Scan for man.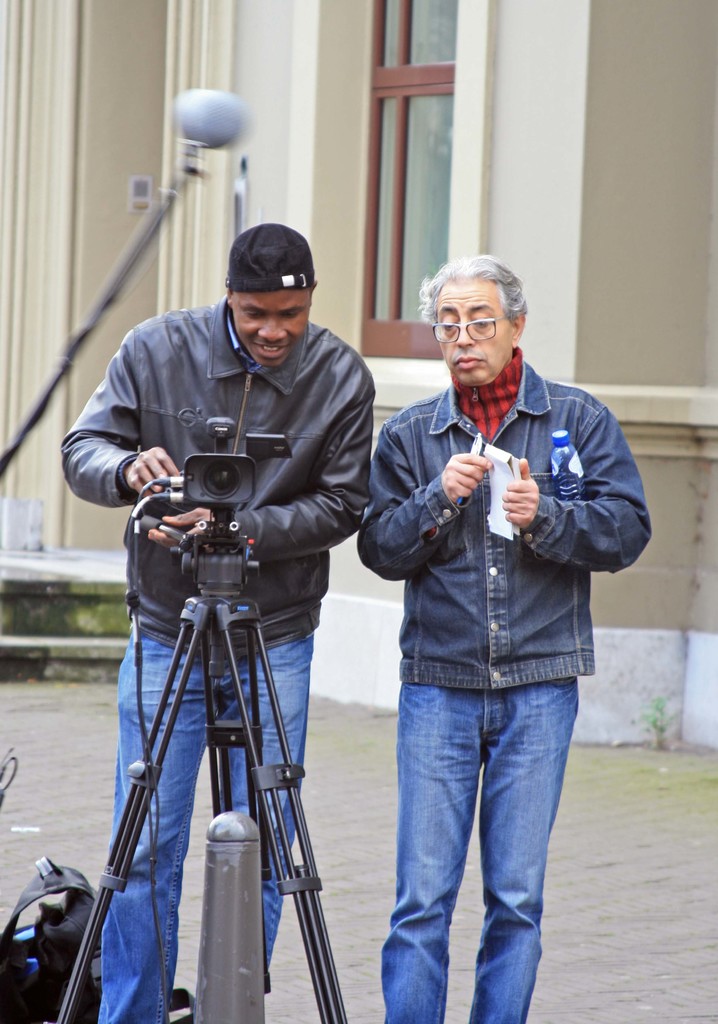
Scan result: x1=56, y1=225, x2=379, y2=1023.
